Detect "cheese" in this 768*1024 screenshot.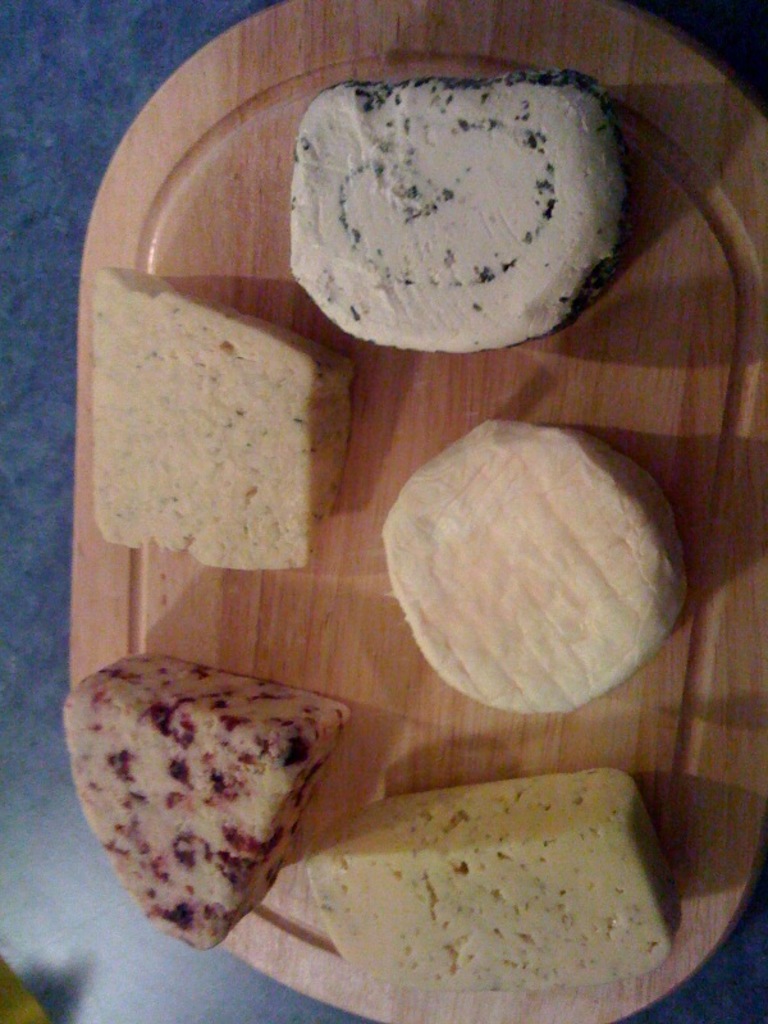
Detection: [x1=371, y1=401, x2=696, y2=718].
